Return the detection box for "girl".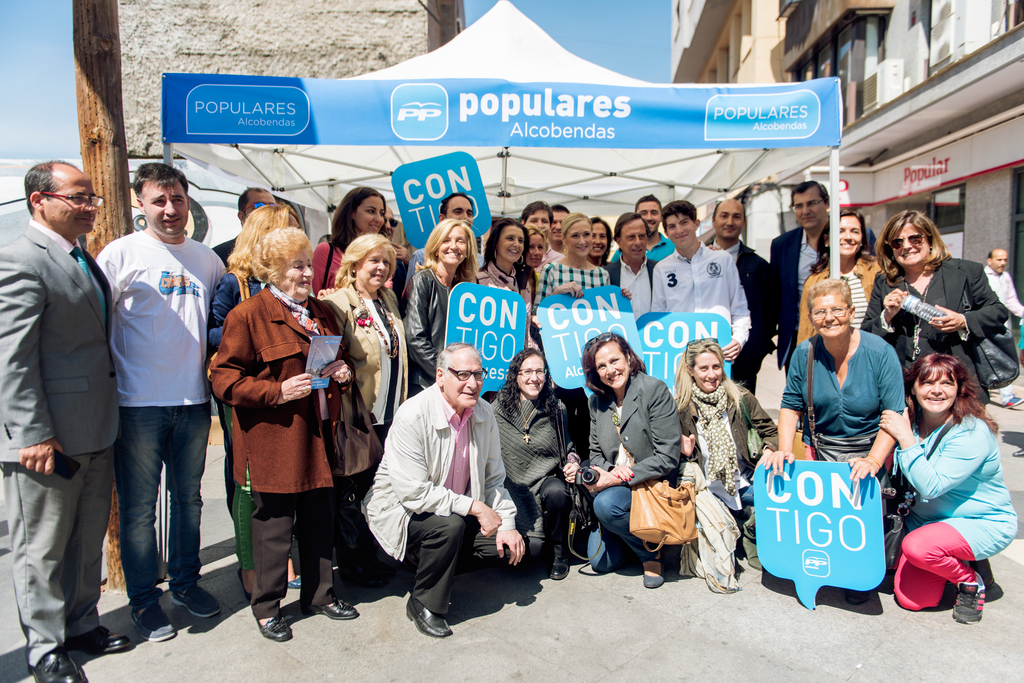
[x1=882, y1=355, x2=1020, y2=619].
